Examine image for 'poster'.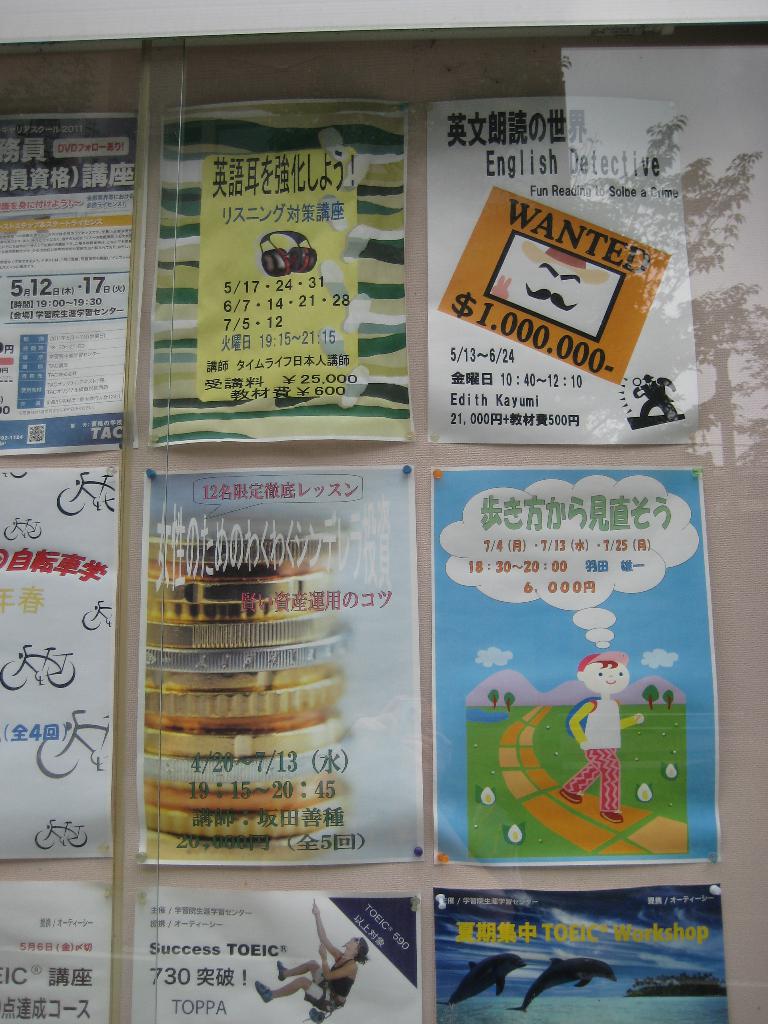
Examination result: 0/113/133/458.
